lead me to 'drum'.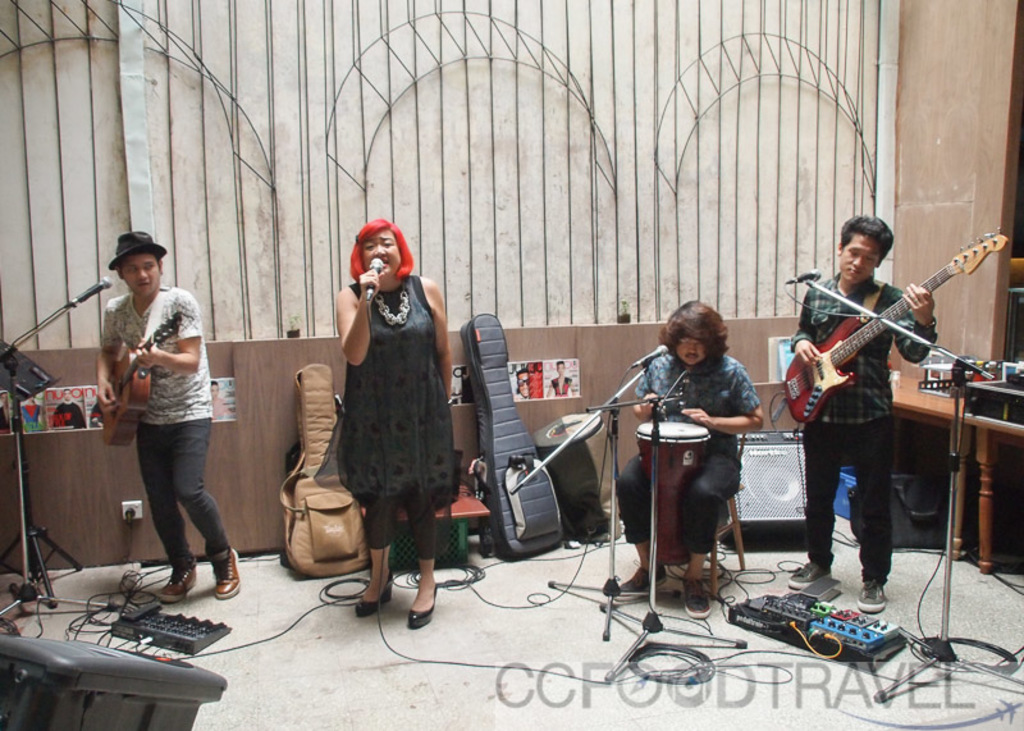
Lead to {"left": 632, "top": 392, "right": 780, "bottom": 576}.
